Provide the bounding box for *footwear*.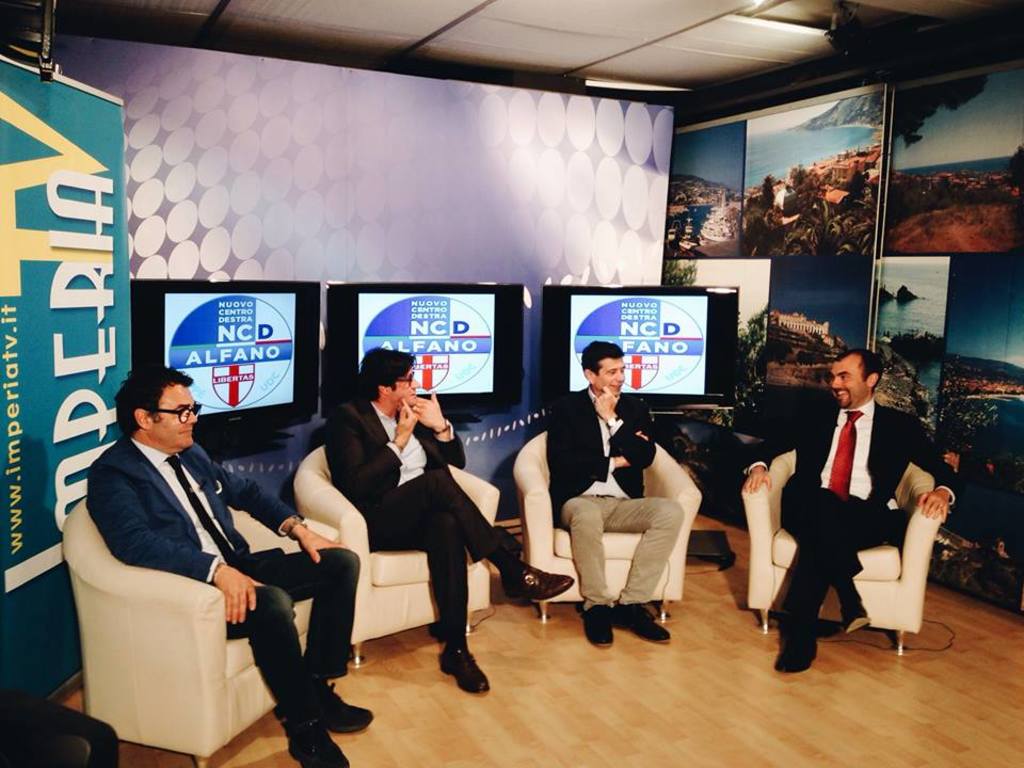
bbox=(432, 638, 496, 701).
